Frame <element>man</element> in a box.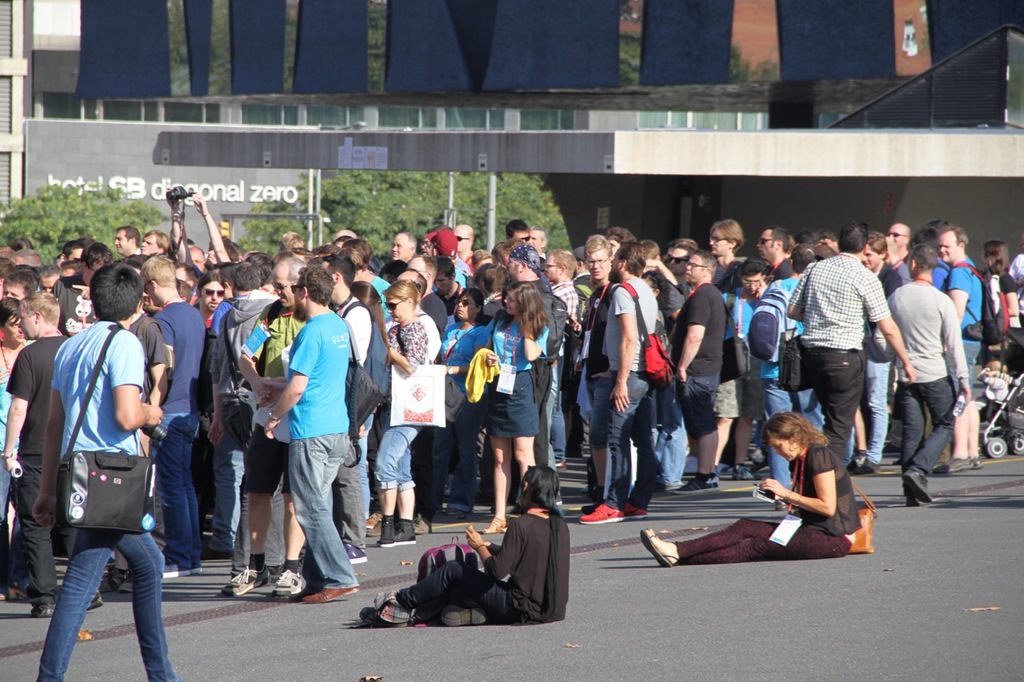
506:219:531:240.
